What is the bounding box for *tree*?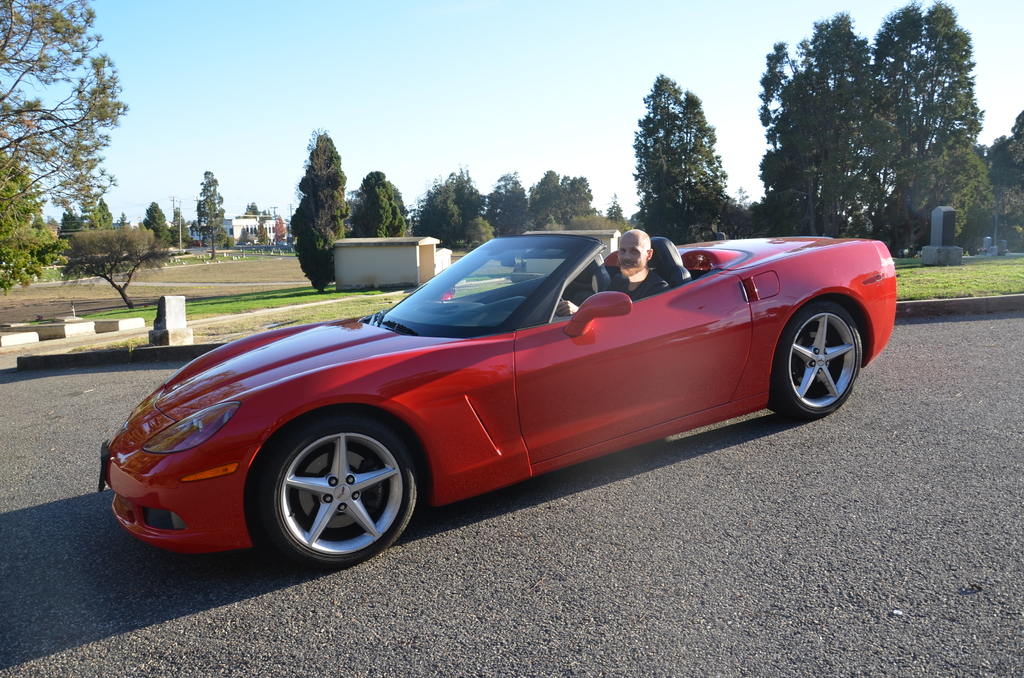
<region>0, 147, 67, 295</region>.
